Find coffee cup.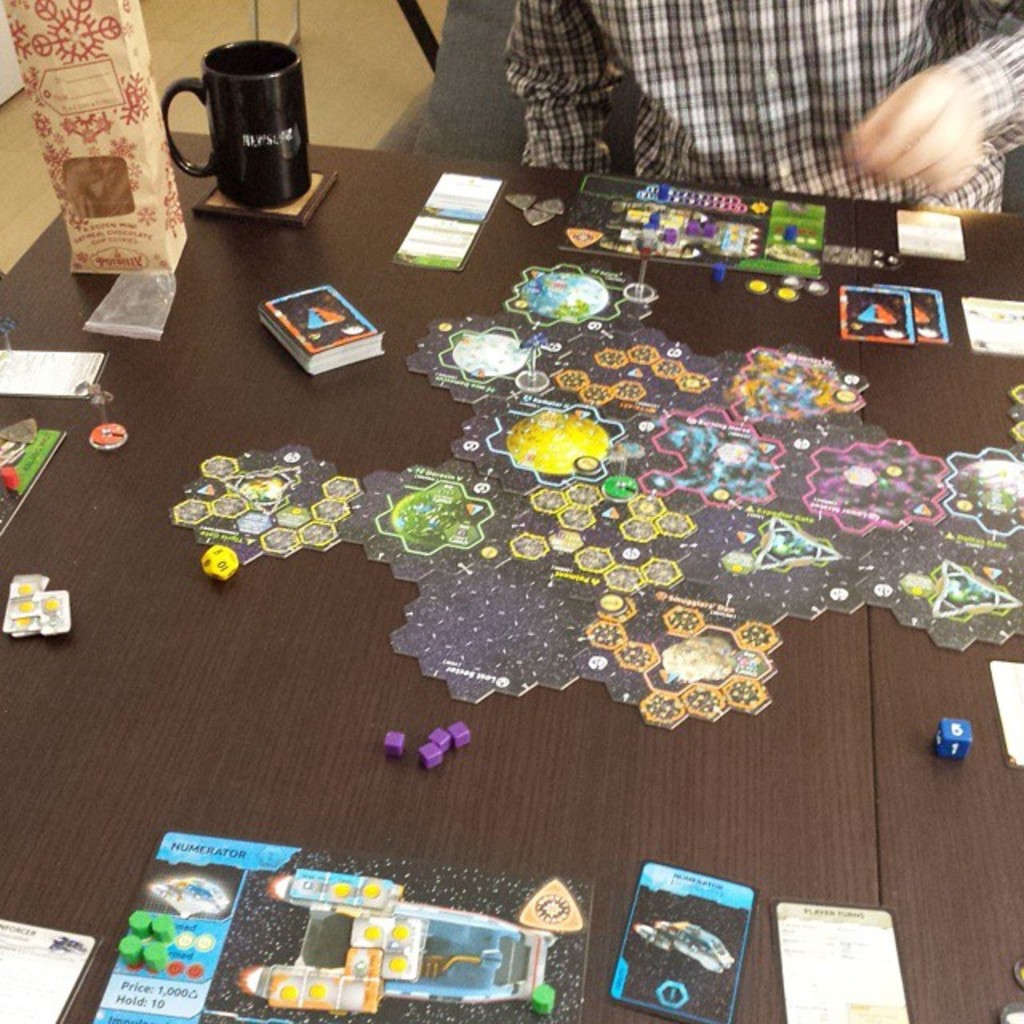
box=[162, 40, 310, 206].
